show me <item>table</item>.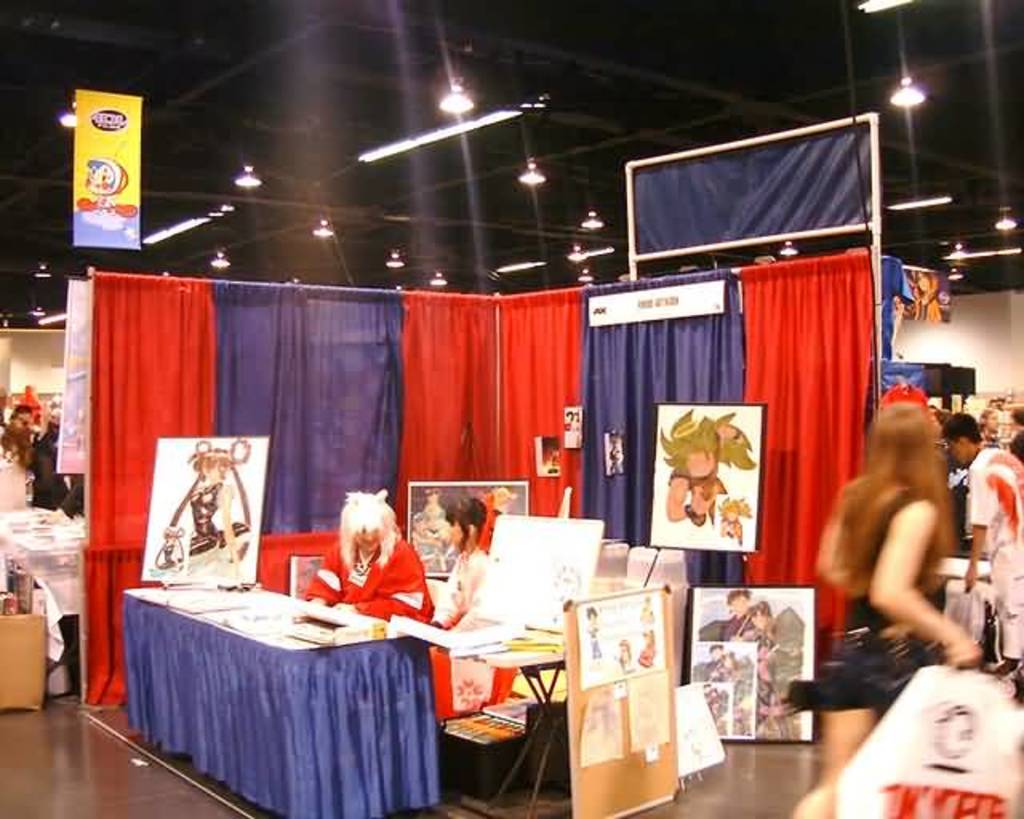
<item>table</item> is here: <region>115, 563, 453, 818</region>.
